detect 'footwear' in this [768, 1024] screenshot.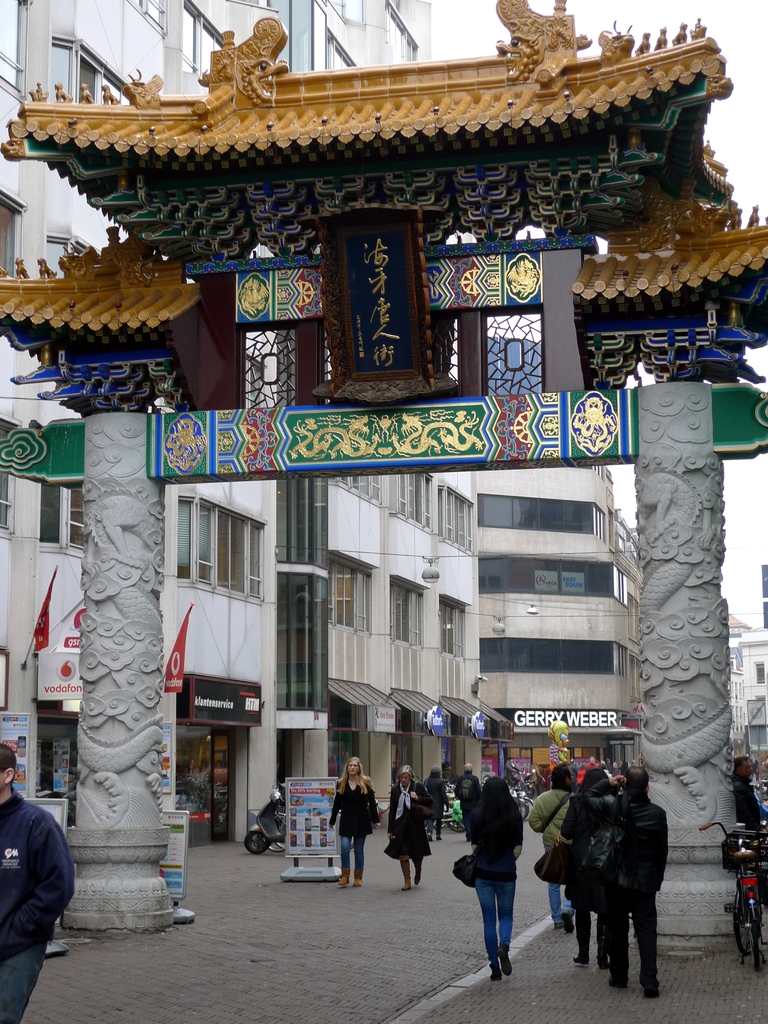
Detection: locate(403, 856, 415, 893).
